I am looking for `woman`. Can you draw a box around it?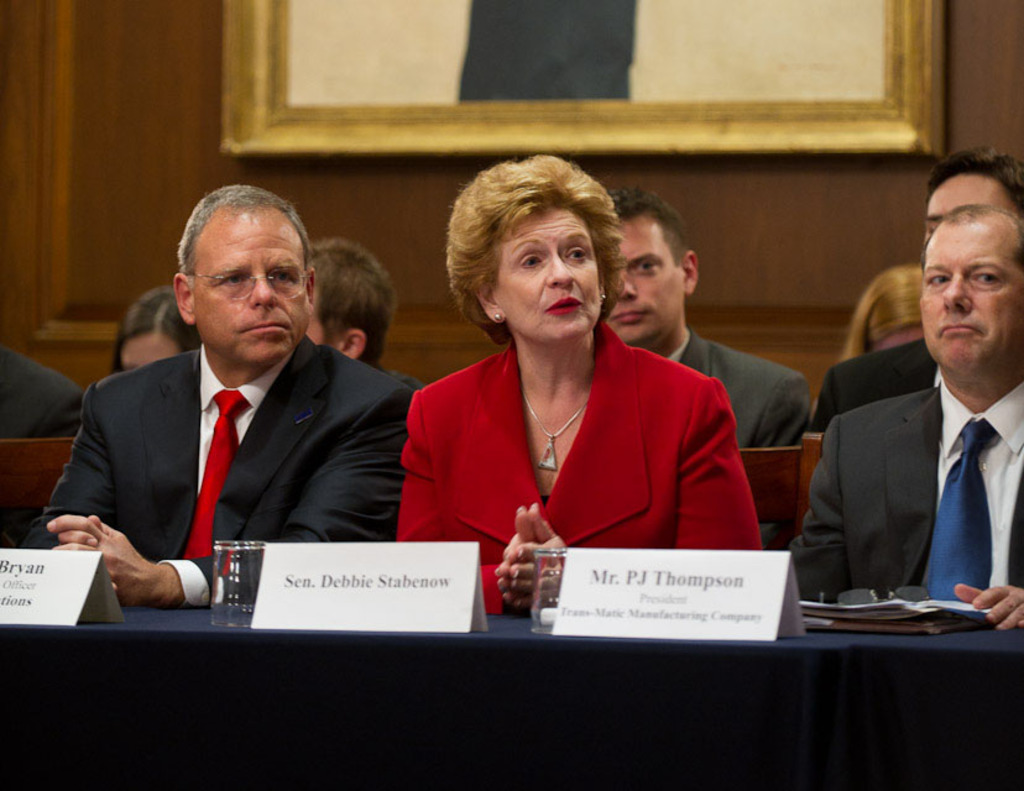
Sure, the bounding box is box=[385, 168, 762, 608].
